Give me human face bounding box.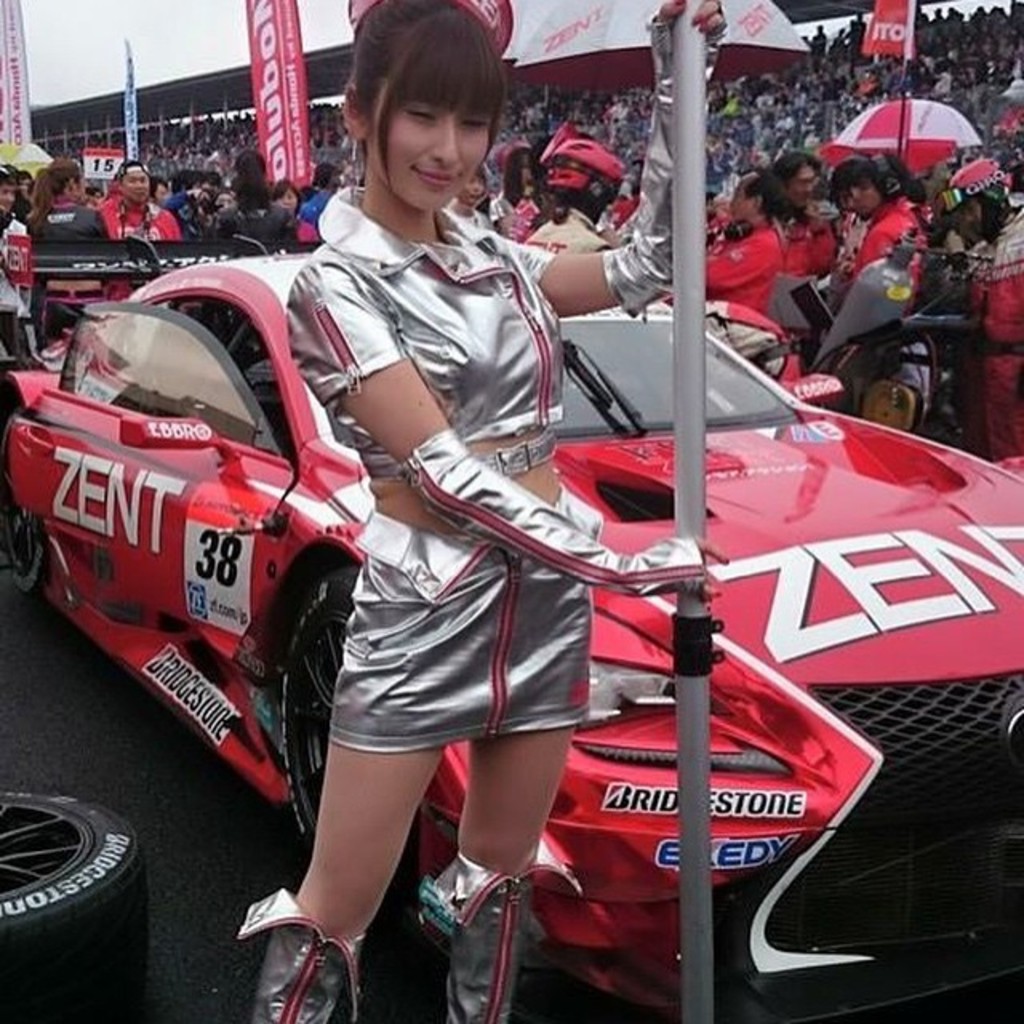
locate(726, 179, 754, 218).
